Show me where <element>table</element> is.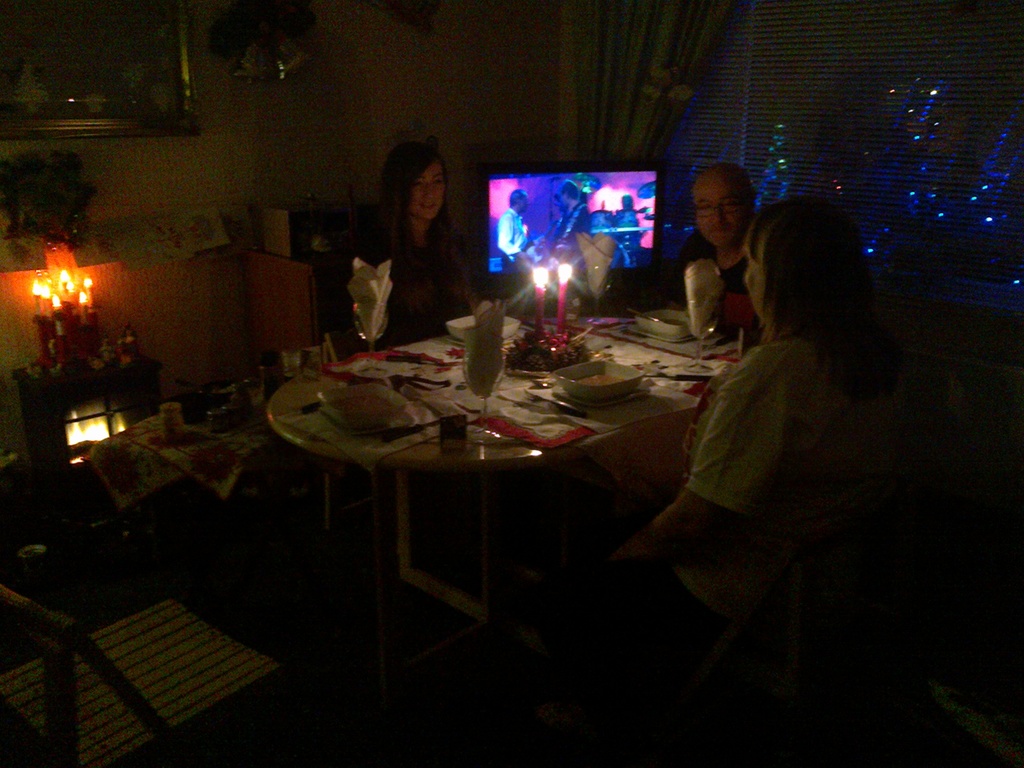
<element>table</element> is at bbox=[268, 312, 758, 629].
